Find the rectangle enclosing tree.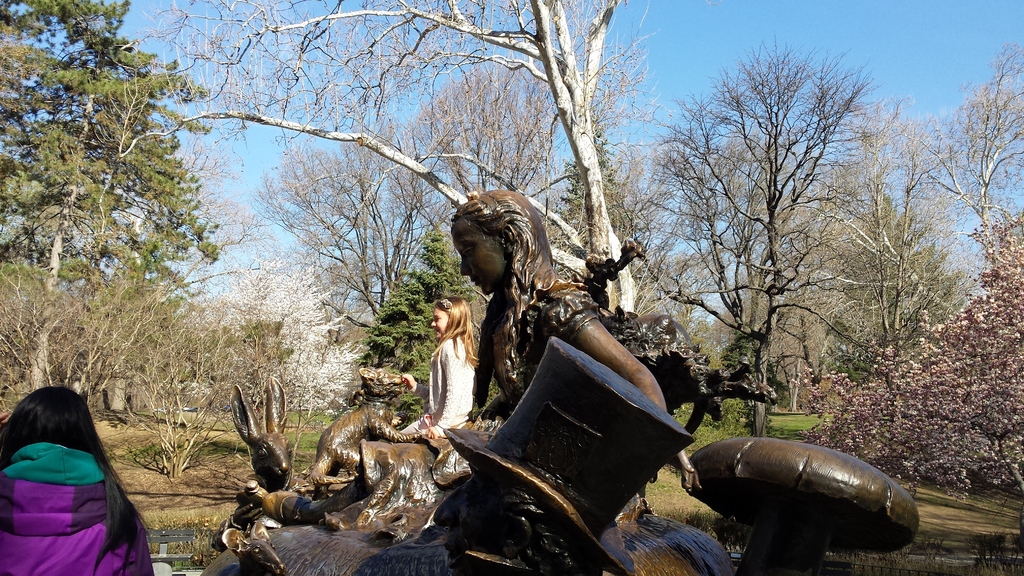
rect(929, 30, 1023, 410).
